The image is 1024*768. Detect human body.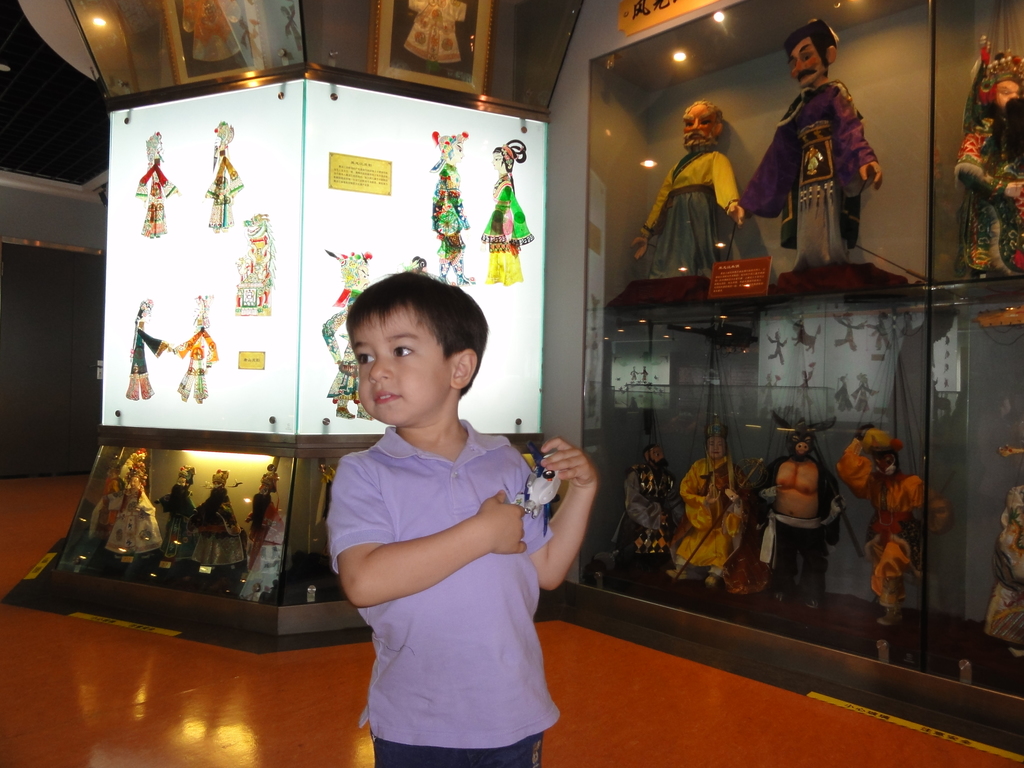
Detection: rect(477, 177, 529, 283).
